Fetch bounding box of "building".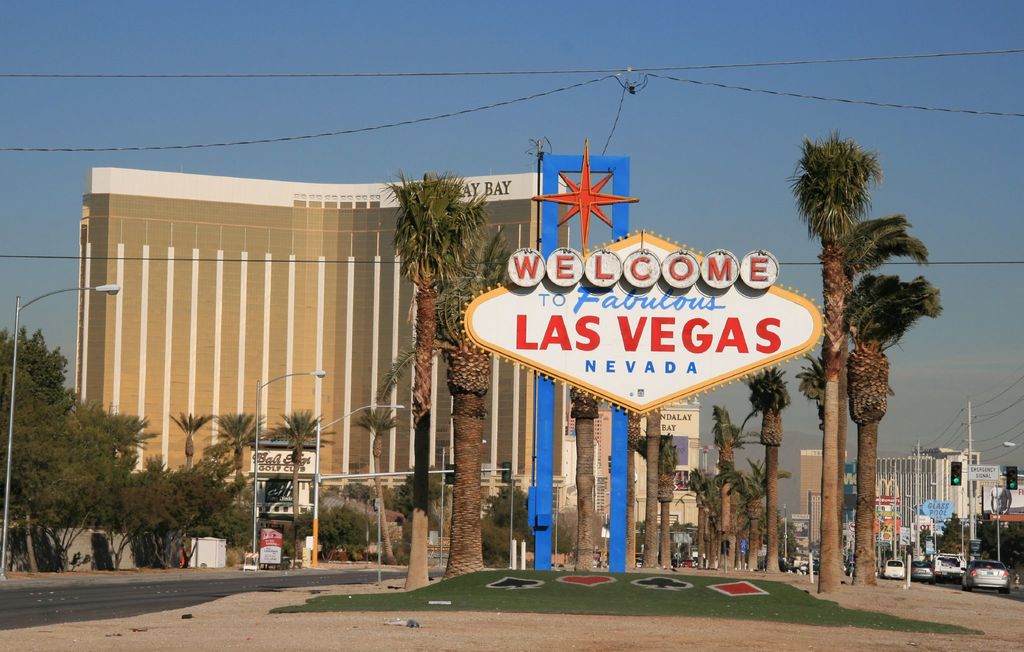
Bbox: x1=633, y1=401, x2=699, y2=525.
